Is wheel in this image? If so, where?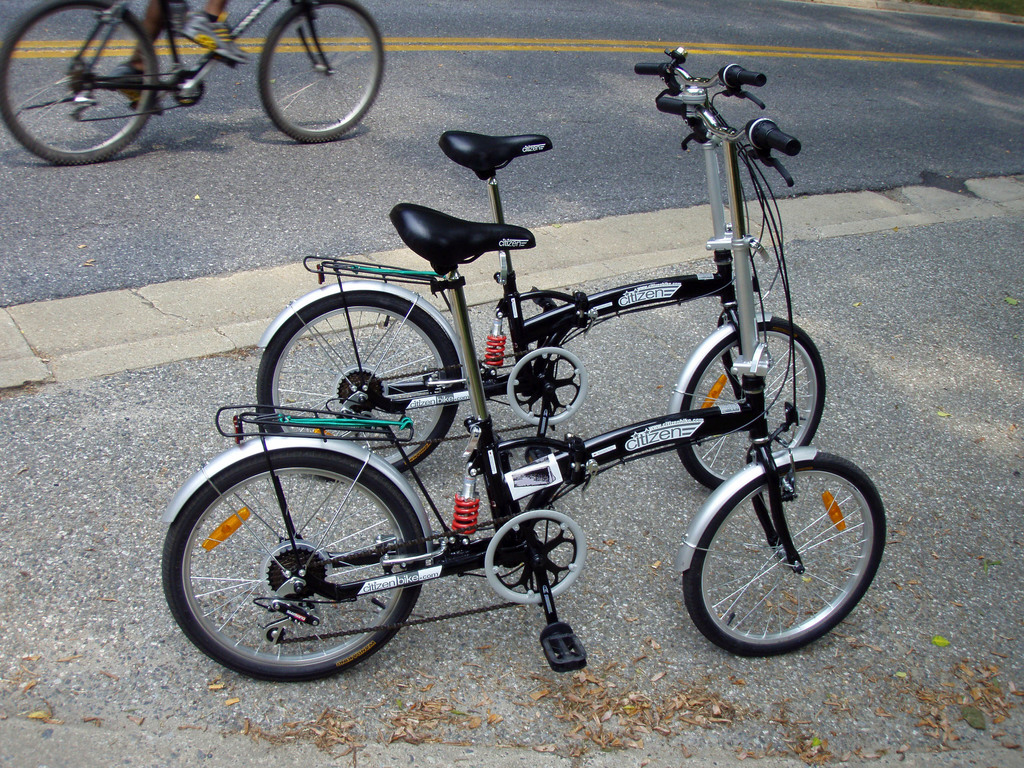
Yes, at 678,316,826,492.
